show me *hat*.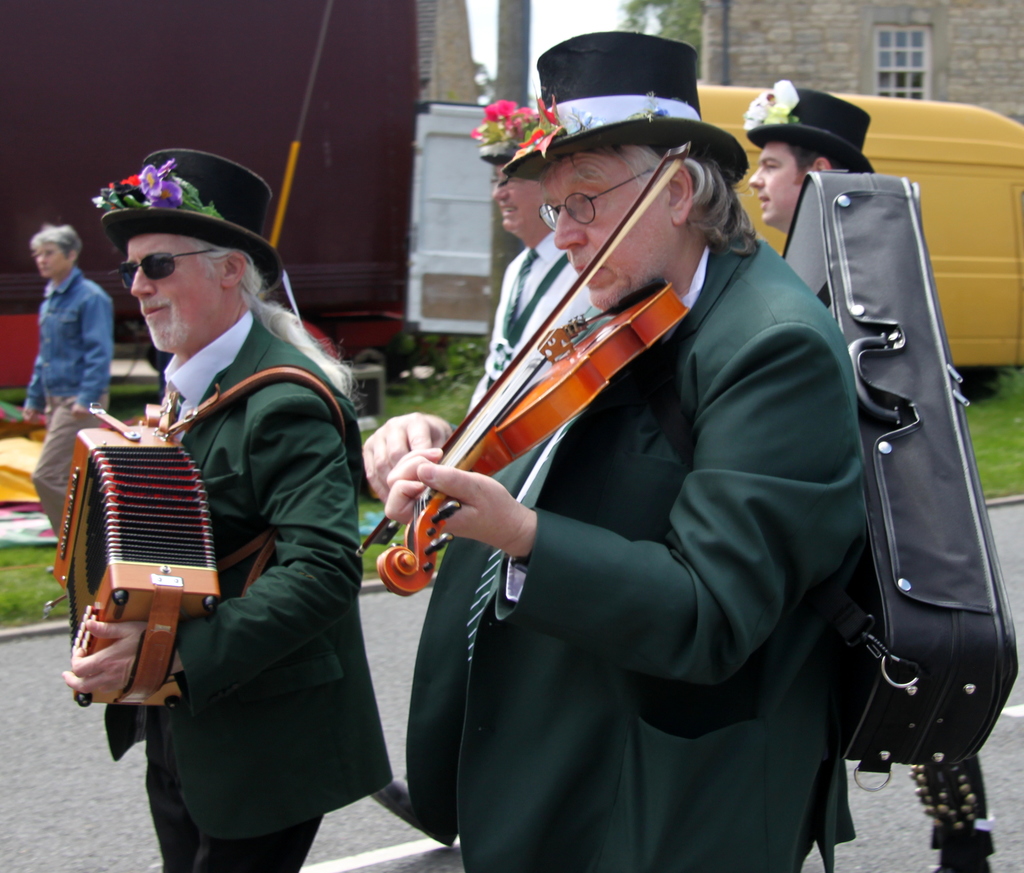
*hat* is here: x1=745 y1=76 x2=874 y2=172.
